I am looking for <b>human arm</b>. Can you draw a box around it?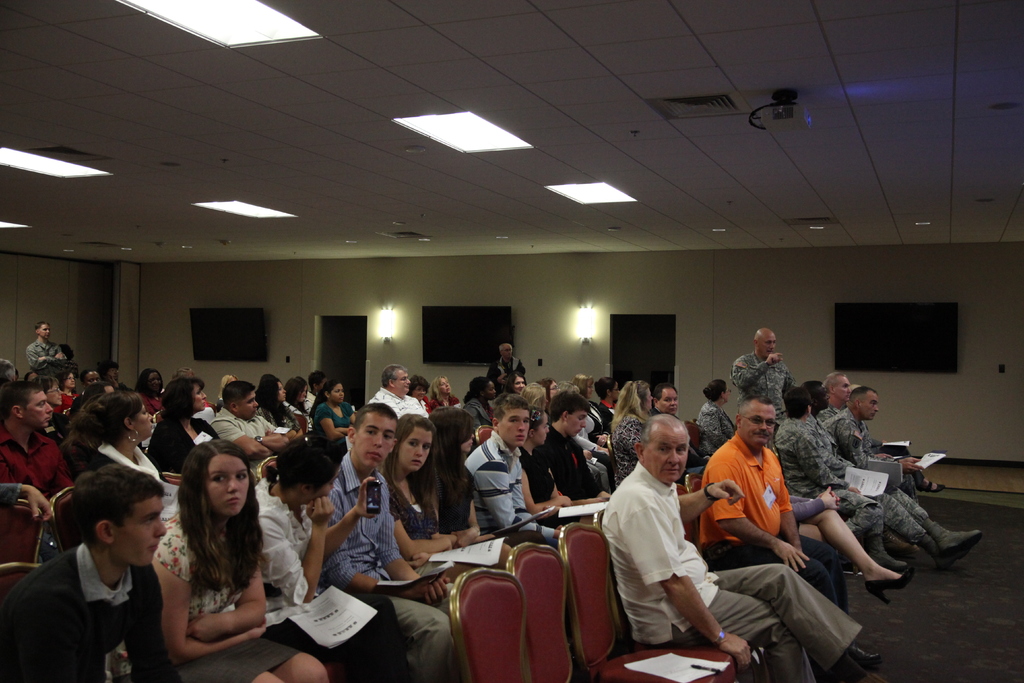
Sure, the bounding box is (left=212, top=416, right=273, bottom=463).
